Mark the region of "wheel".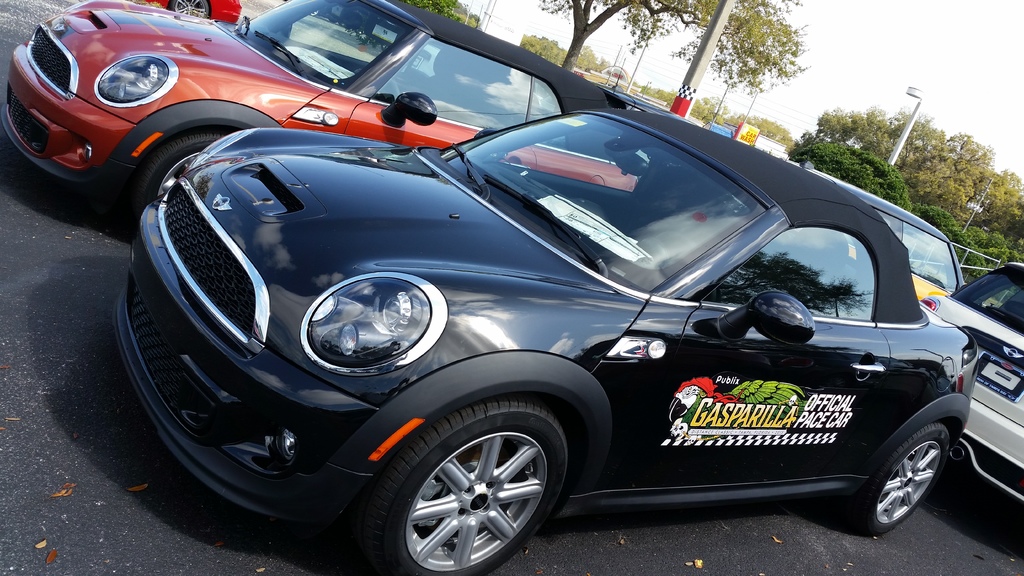
Region: bbox=(132, 129, 227, 222).
